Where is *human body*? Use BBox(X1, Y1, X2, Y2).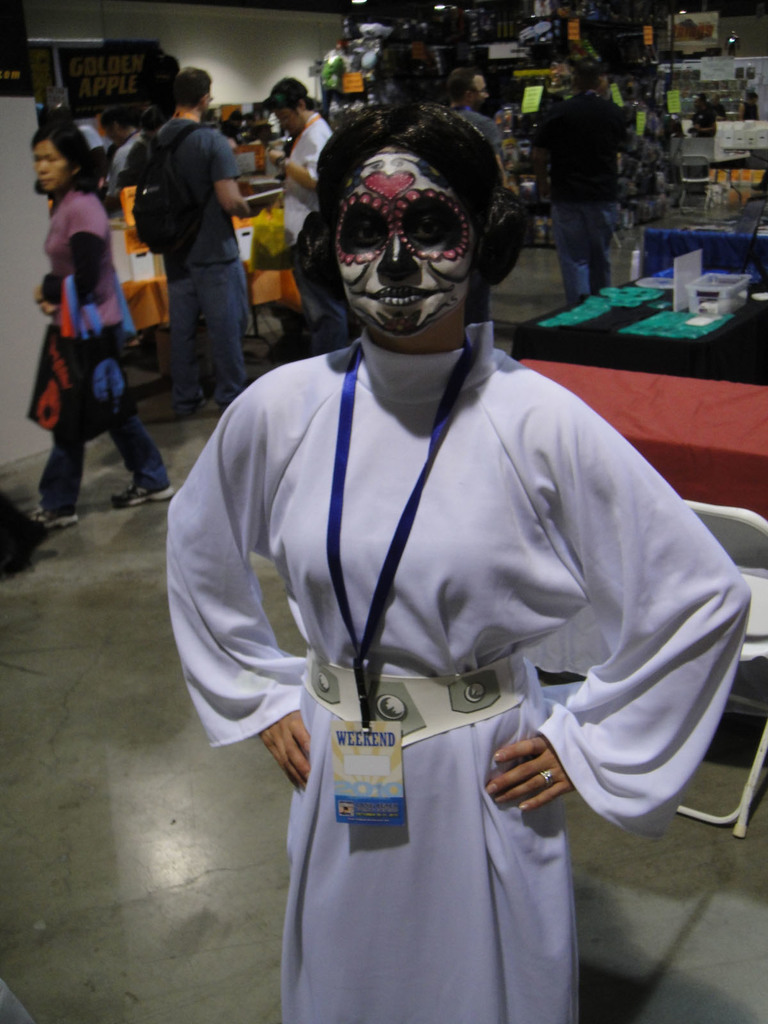
BBox(450, 51, 506, 159).
